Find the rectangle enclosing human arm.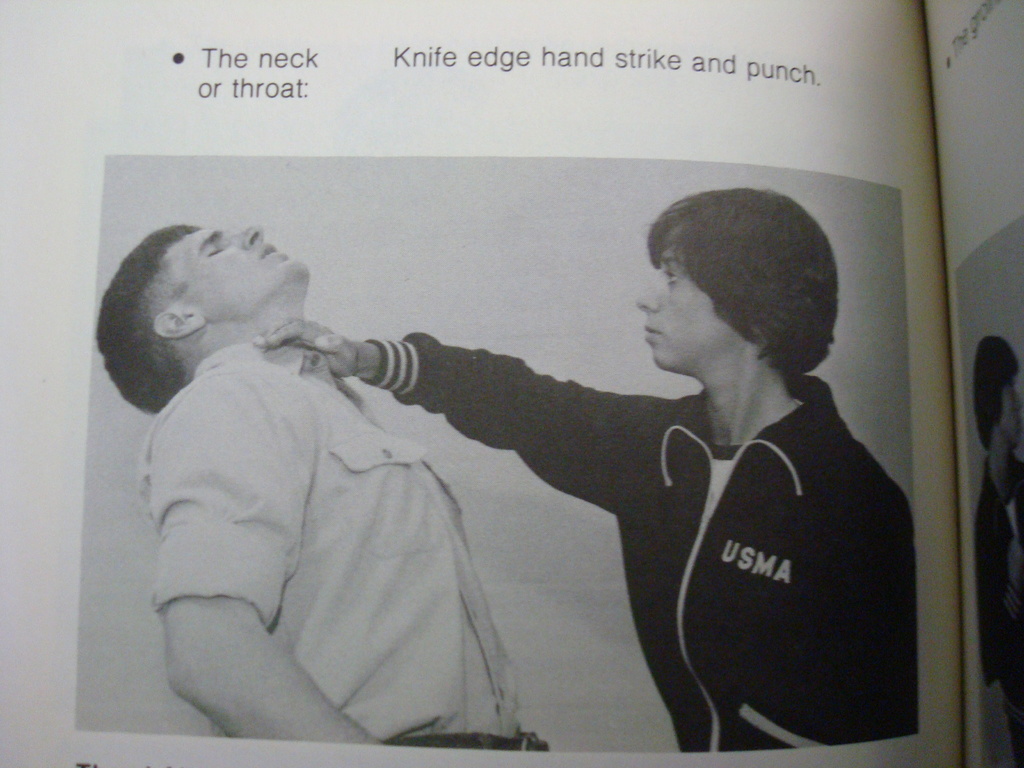
x1=157, y1=356, x2=401, y2=752.
